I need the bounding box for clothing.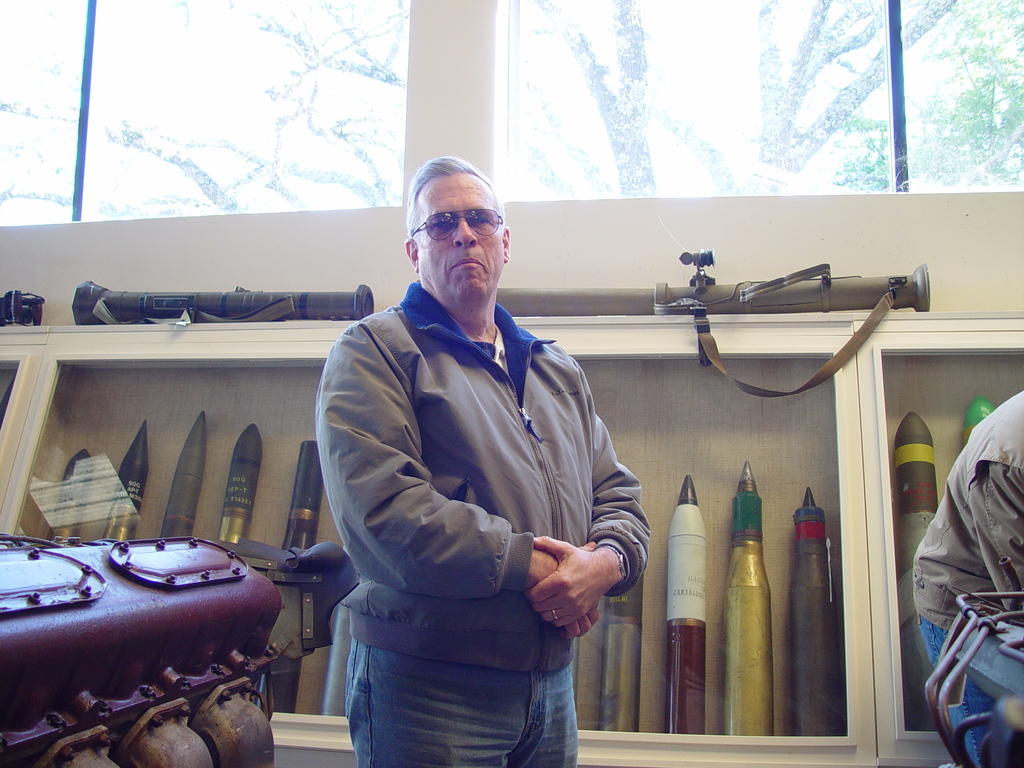
Here it is: (906,385,1023,767).
